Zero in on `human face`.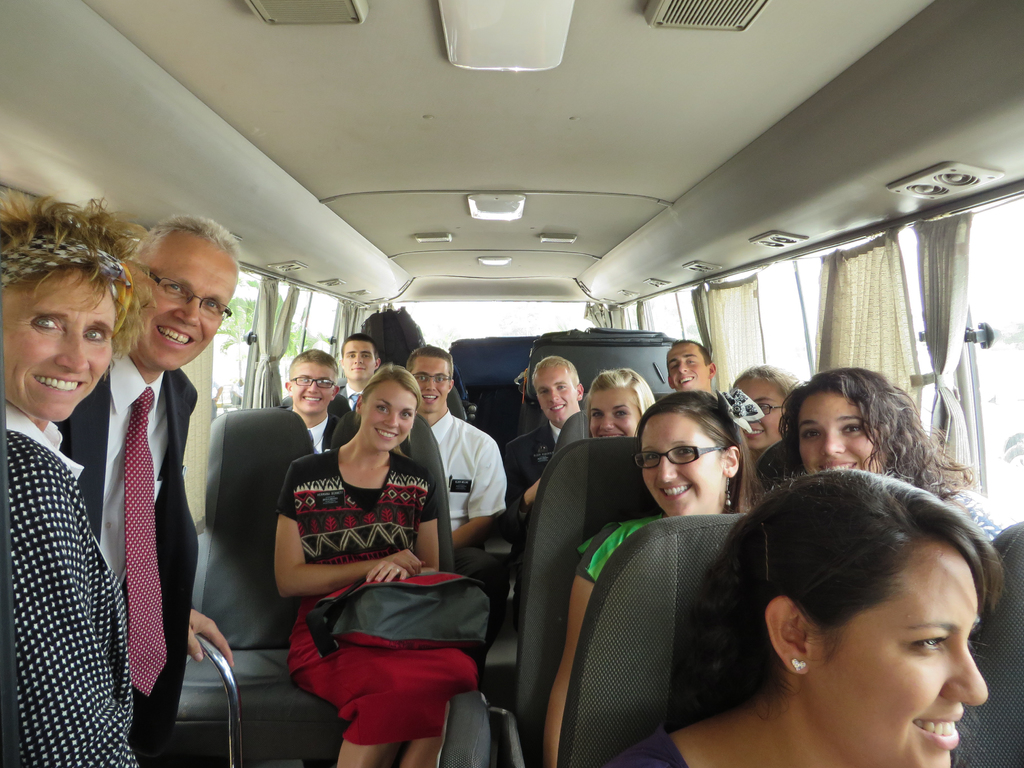
Zeroed in: [589, 387, 649, 440].
